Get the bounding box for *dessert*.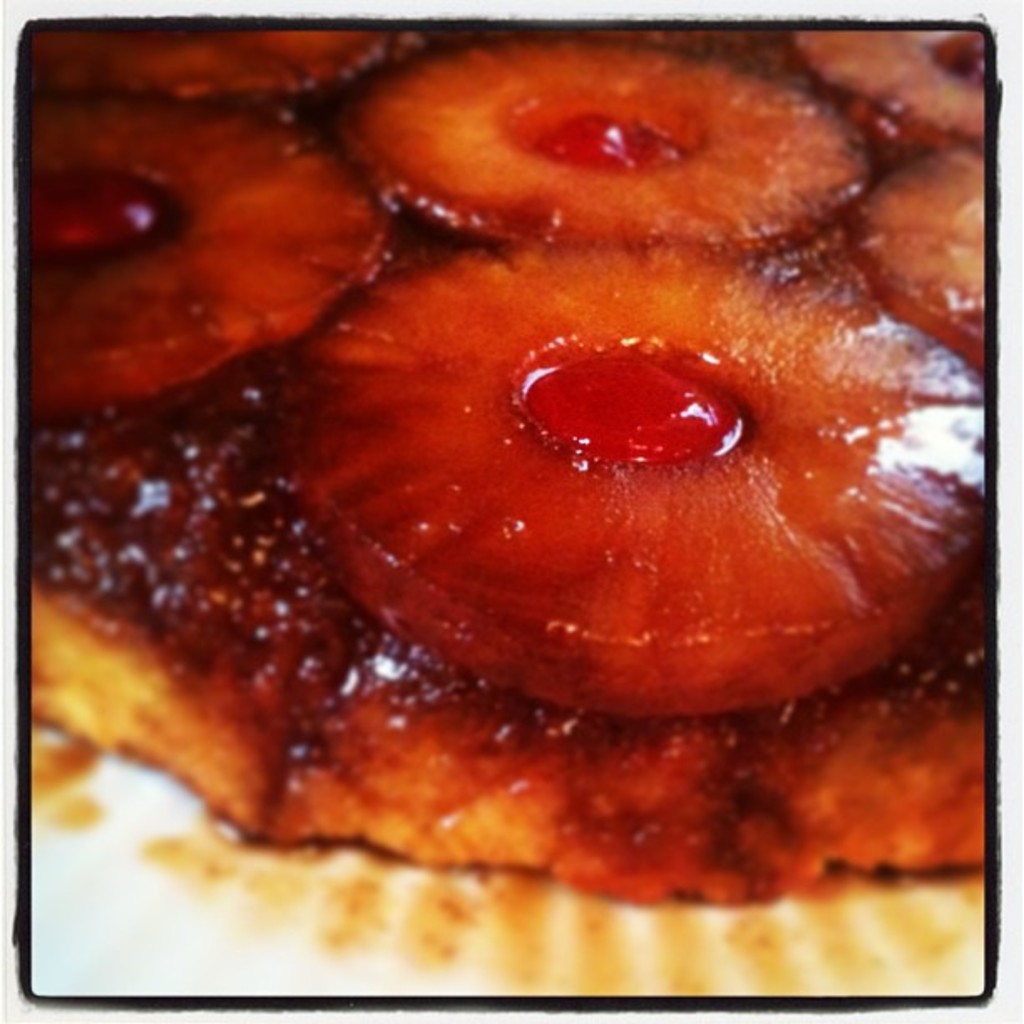
region(70, 37, 975, 862).
